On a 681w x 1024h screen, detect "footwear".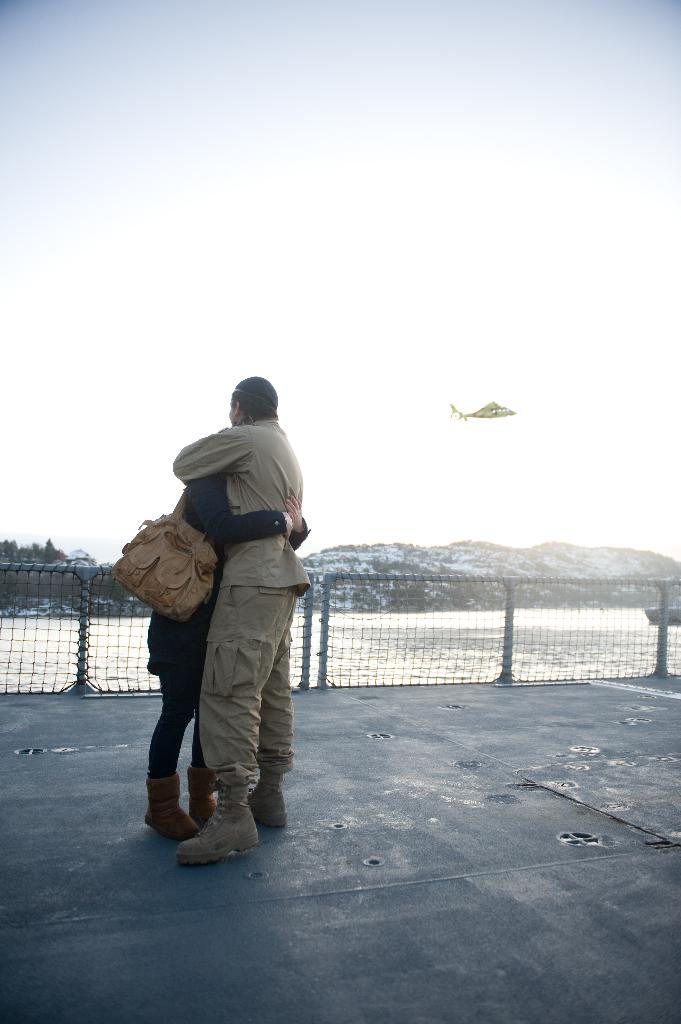
pyautogui.locateOnScreen(161, 790, 258, 866).
